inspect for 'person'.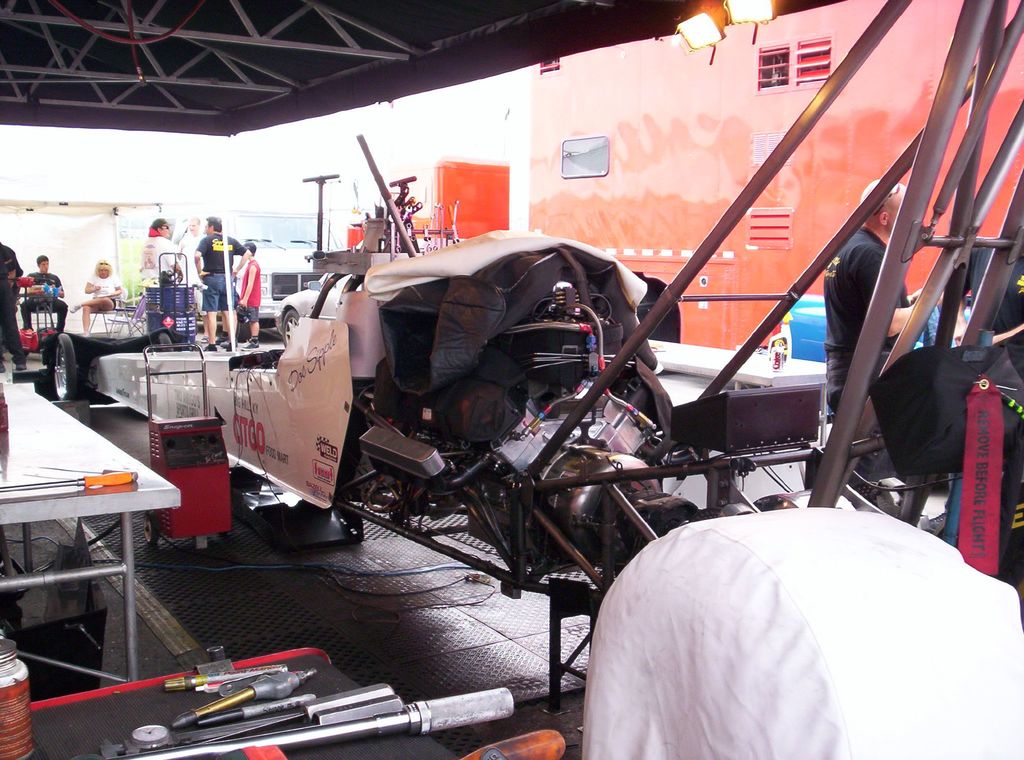
Inspection: (left=0, top=241, right=33, bottom=373).
